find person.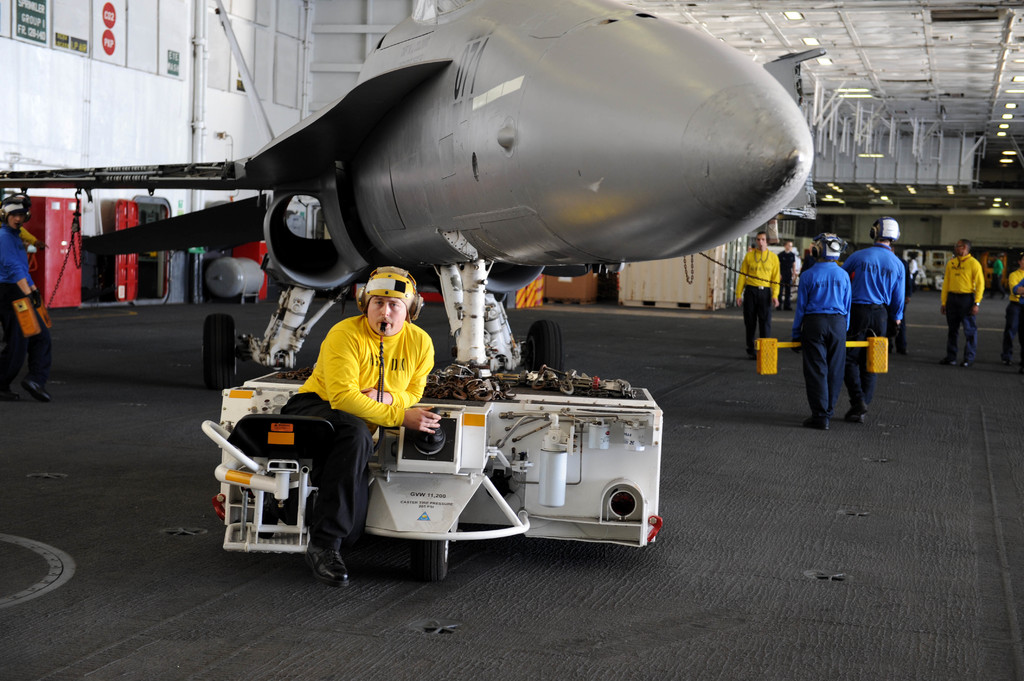
box(736, 231, 781, 357).
